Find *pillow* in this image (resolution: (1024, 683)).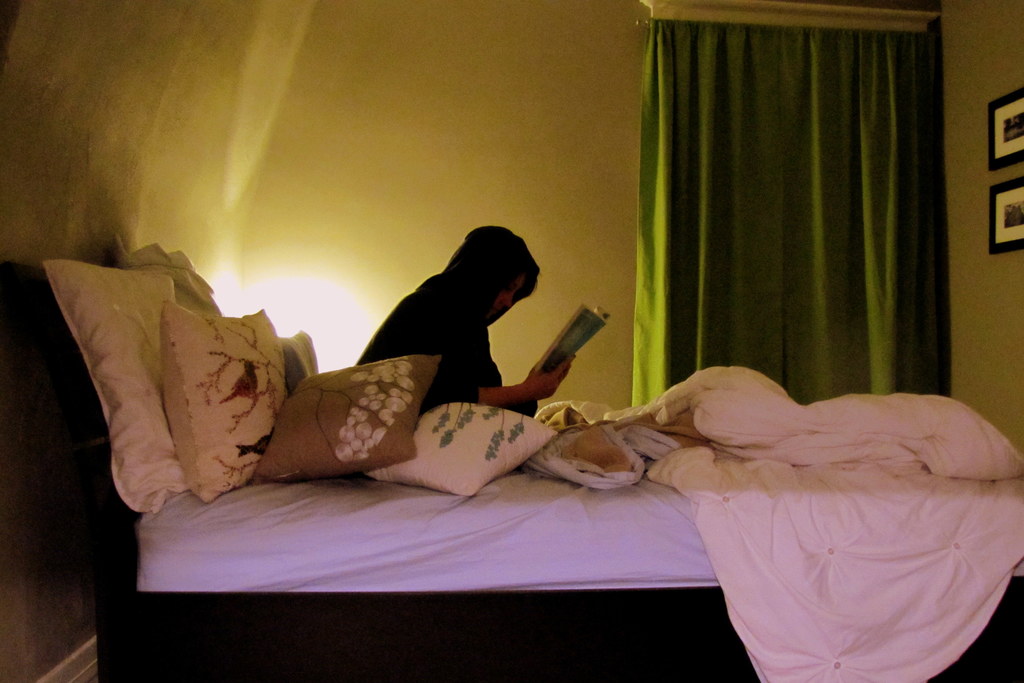
bbox(354, 396, 541, 497).
